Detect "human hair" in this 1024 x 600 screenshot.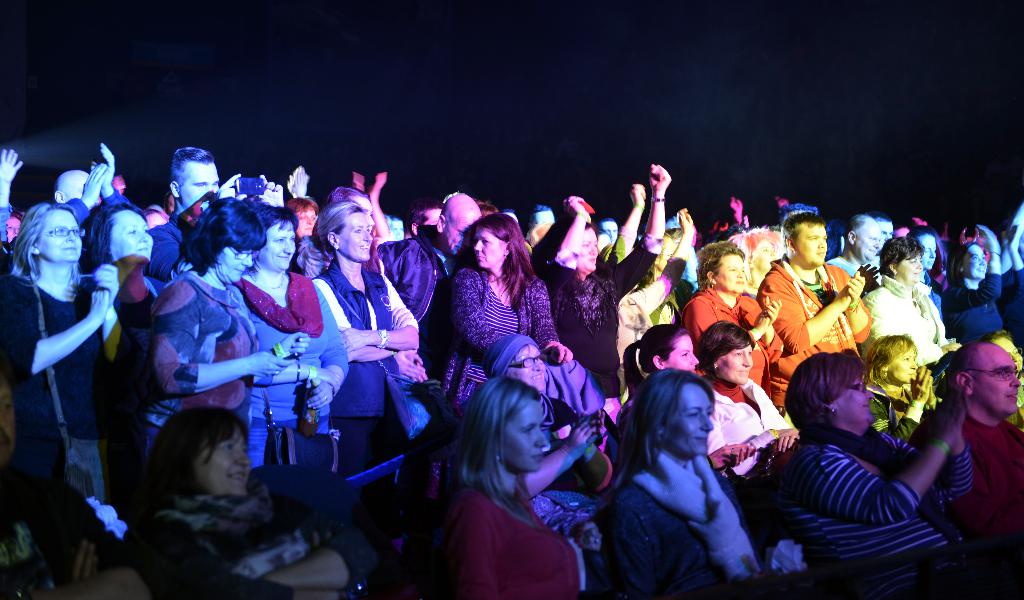
Detection: Rect(868, 208, 891, 224).
